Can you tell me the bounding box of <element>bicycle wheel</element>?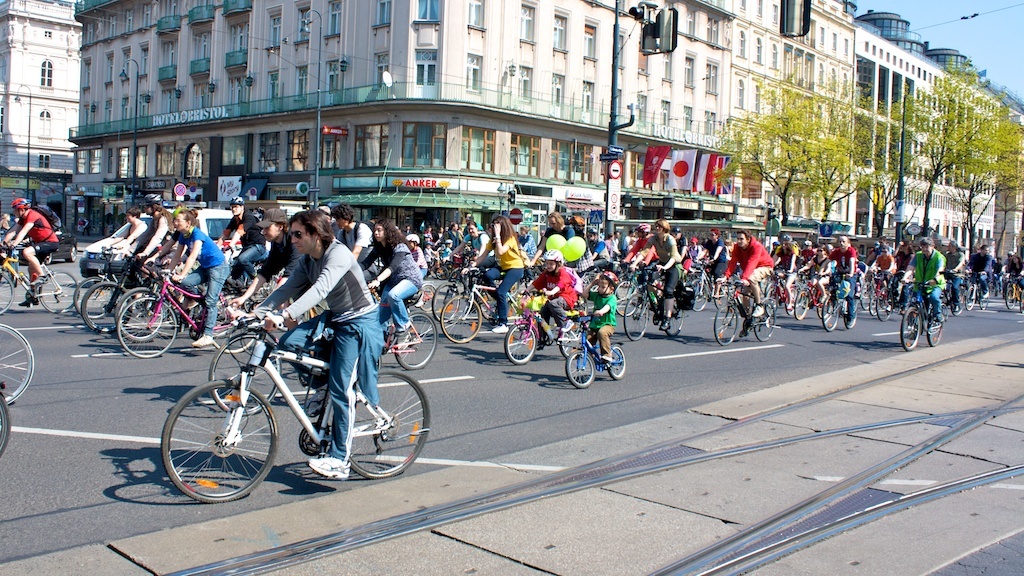
region(347, 365, 432, 476).
